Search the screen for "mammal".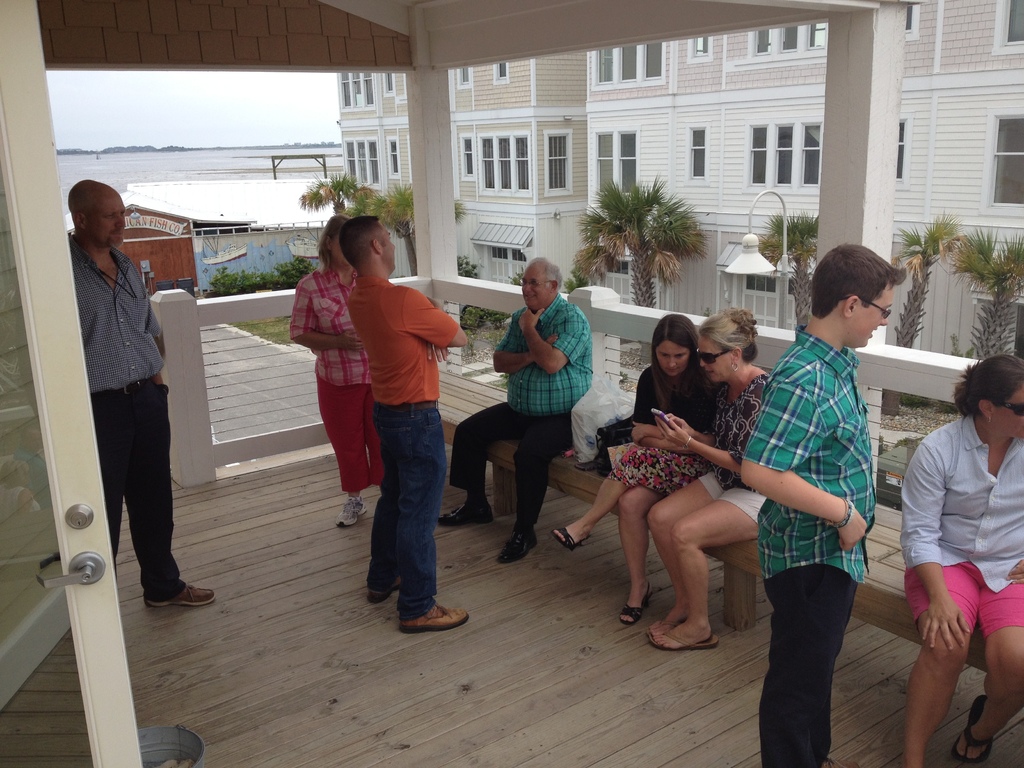
Found at [left=70, top=178, right=213, bottom=606].
